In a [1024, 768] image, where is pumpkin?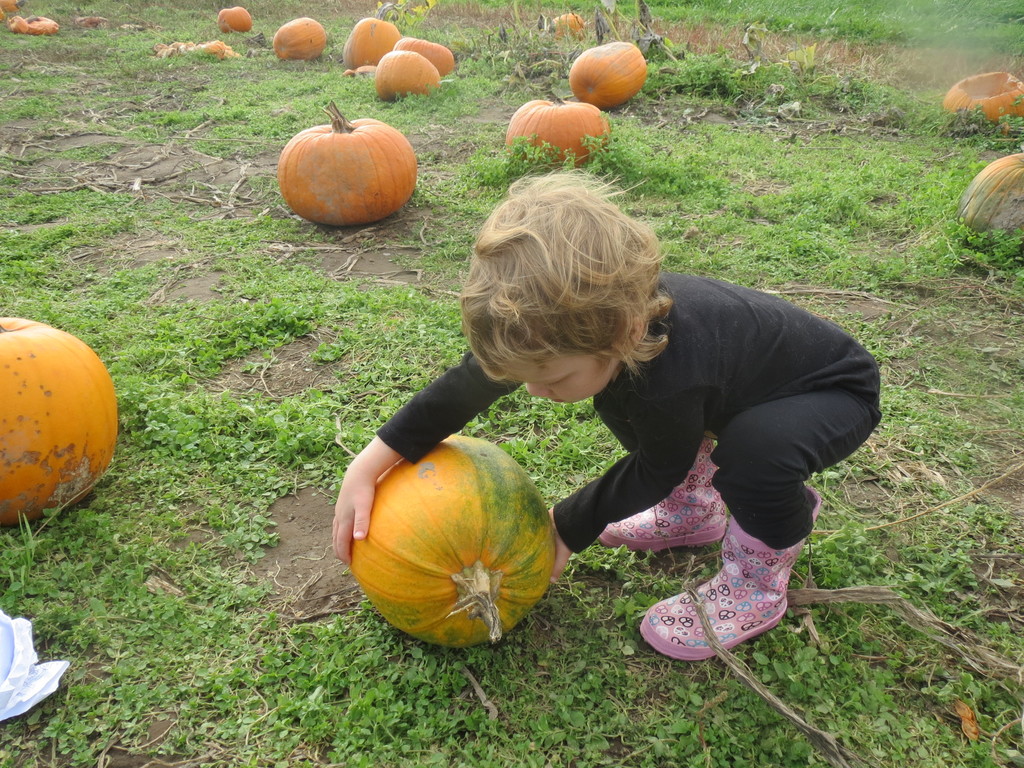
select_region(544, 11, 585, 42).
